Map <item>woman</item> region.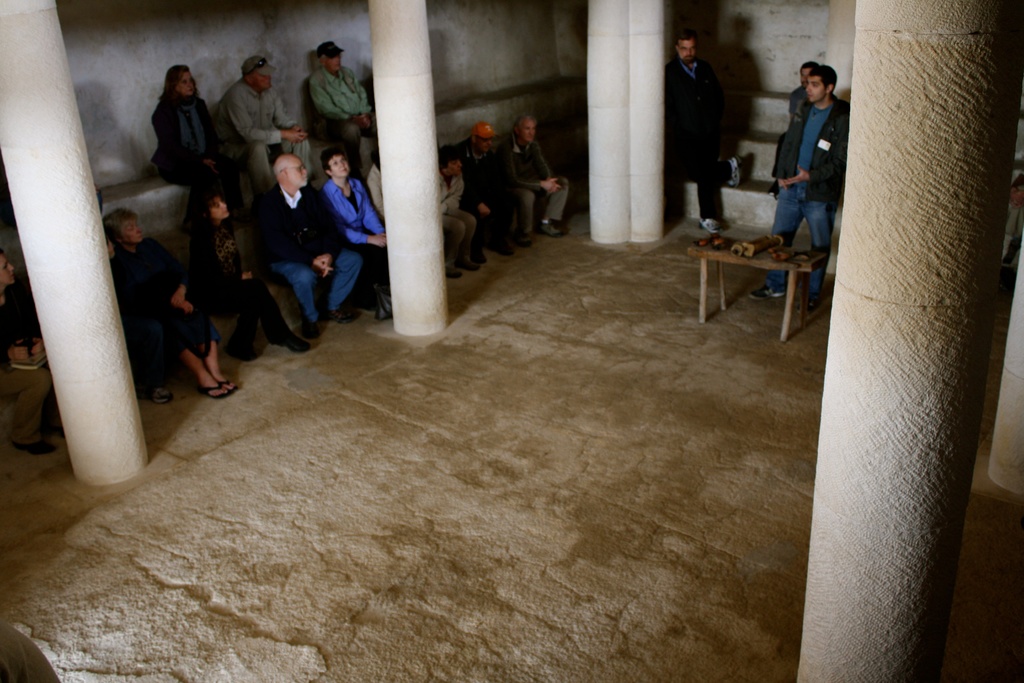
Mapped to <bbox>0, 251, 19, 306</bbox>.
